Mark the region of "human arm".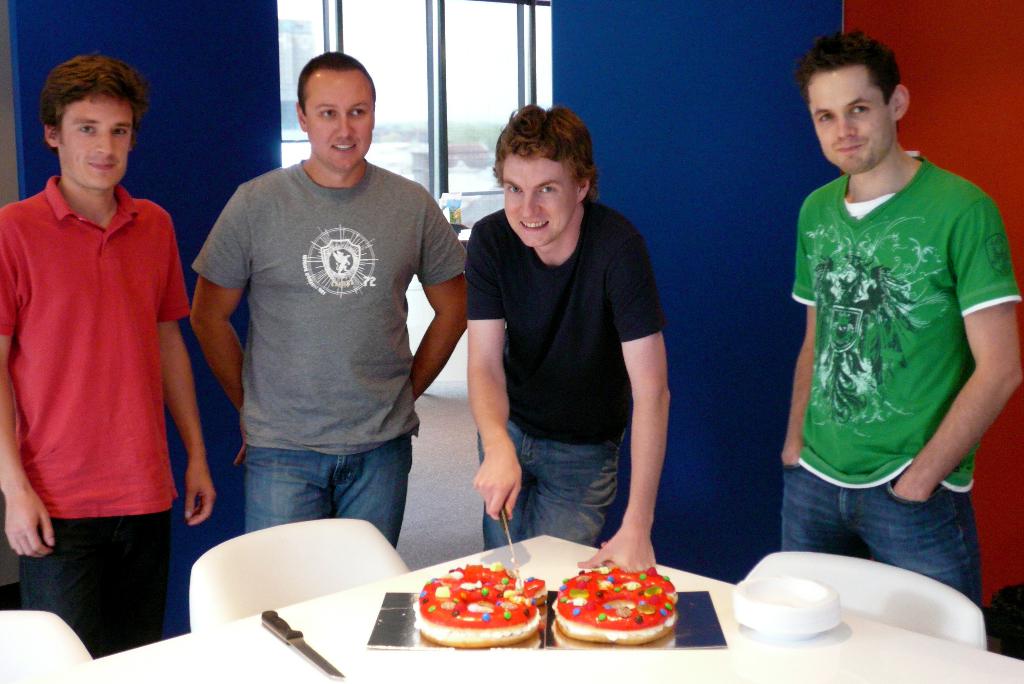
Region: [x1=0, y1=210, x2=52, y2=565].
